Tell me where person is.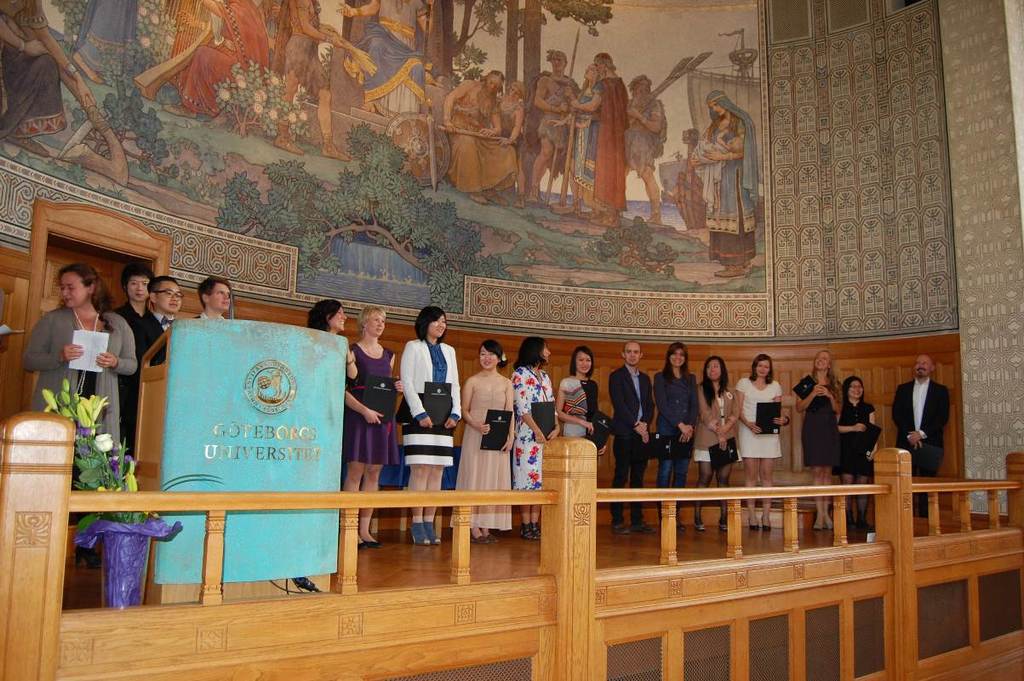
person is at 440, 67, 517, 205.
